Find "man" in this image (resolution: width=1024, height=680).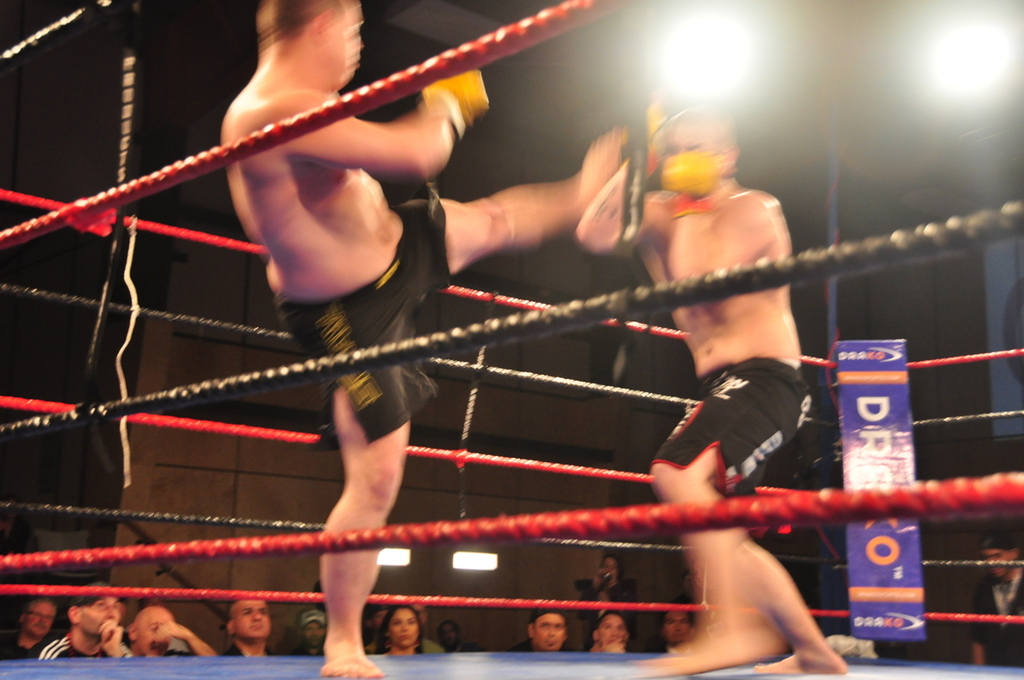
l=125, t=604, r=221, b=662.
